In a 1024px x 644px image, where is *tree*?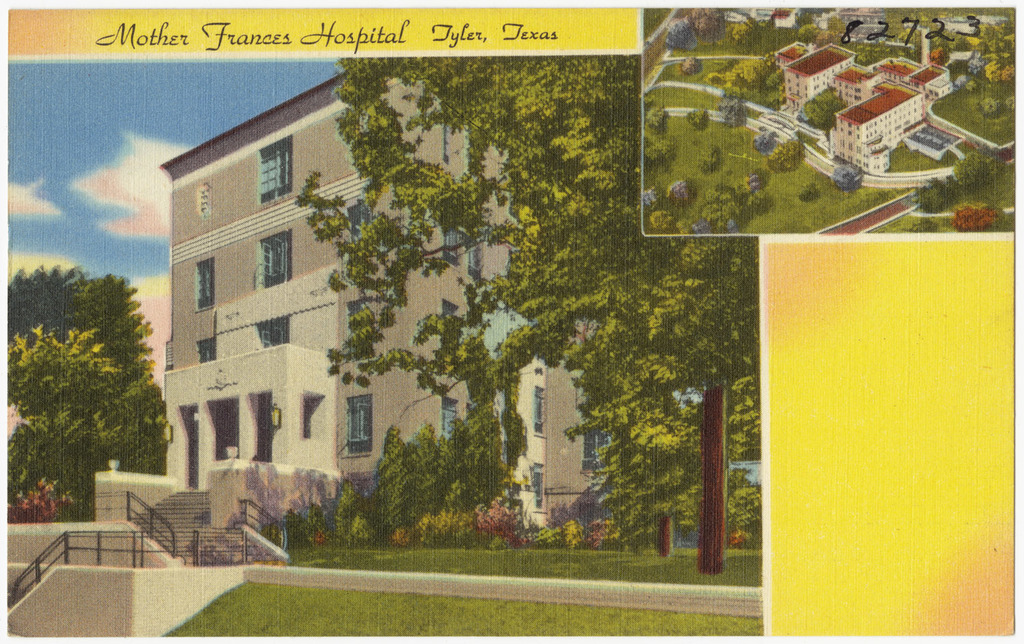
{"left": 693, "top": 146, "right": 724, "bottom": 180}.
